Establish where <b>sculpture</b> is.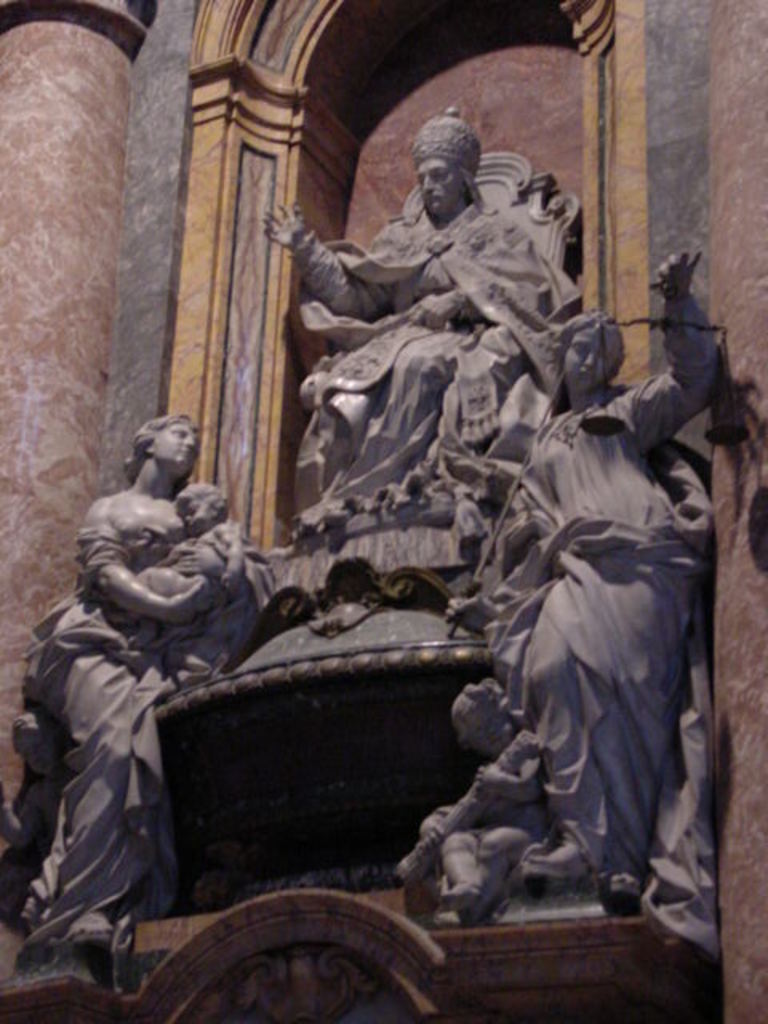
Established at Rect(419, 672, 547, 910).
